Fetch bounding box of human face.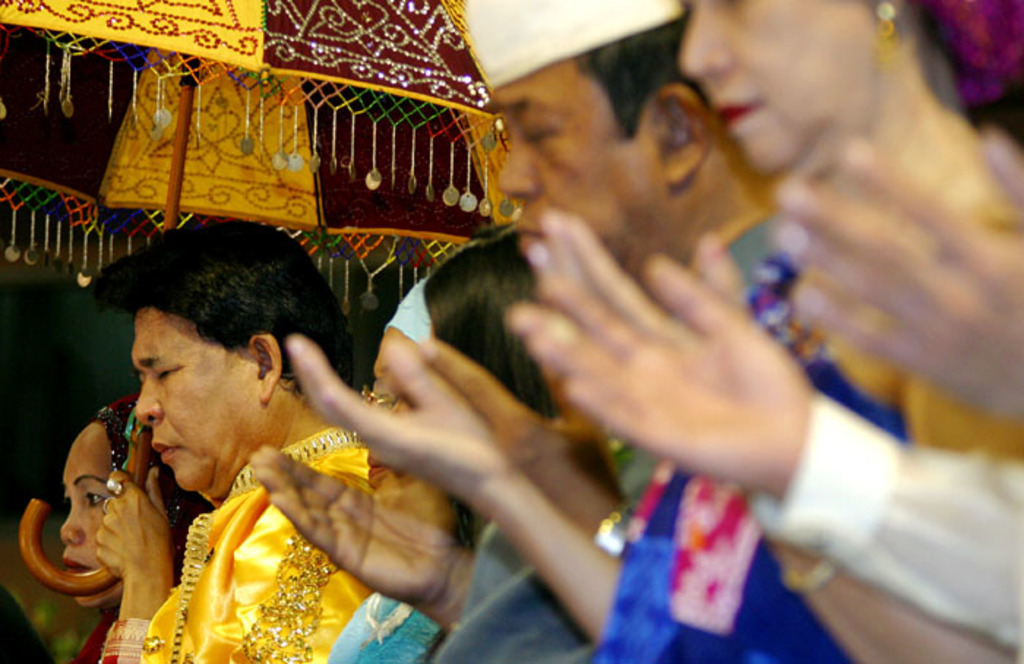
Bbox: l=496, t=82, r=670, b=269.
